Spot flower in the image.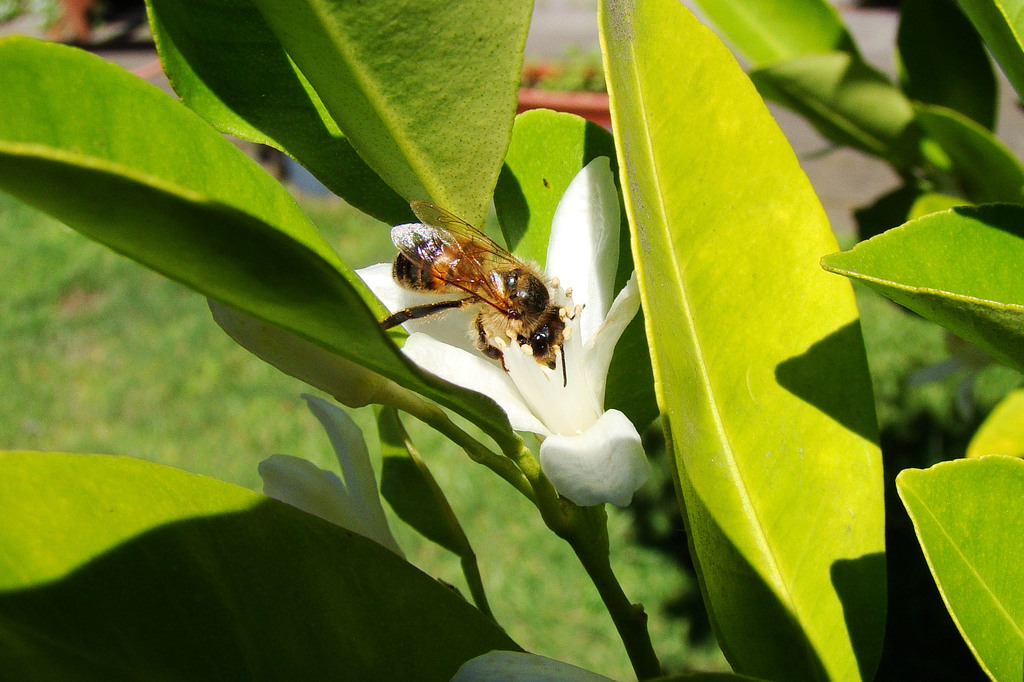
flower found at region(356, 156, 652, 505).
